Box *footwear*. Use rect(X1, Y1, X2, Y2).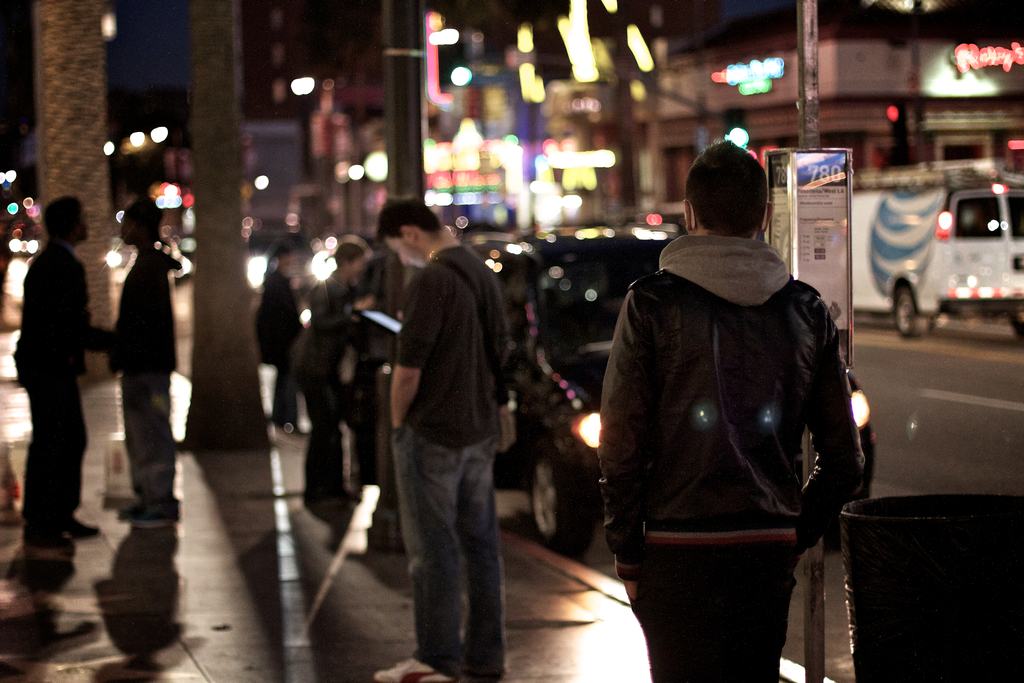
rect(18, 532, 76, 559).
